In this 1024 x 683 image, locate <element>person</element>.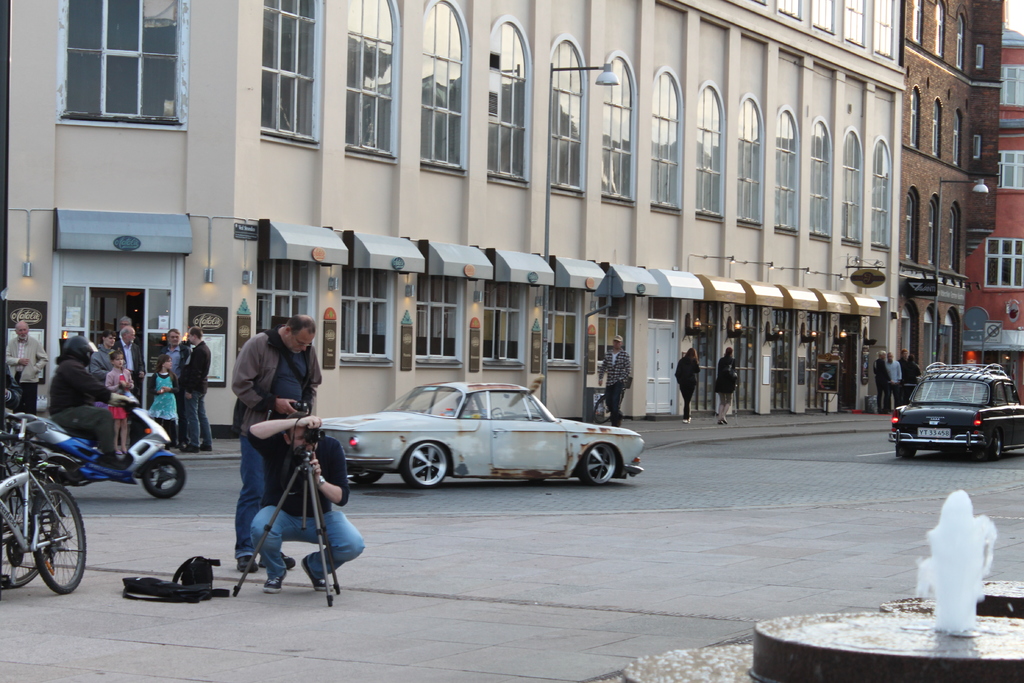
Bounding box: <region>897, 349, 913, 402</region>.
